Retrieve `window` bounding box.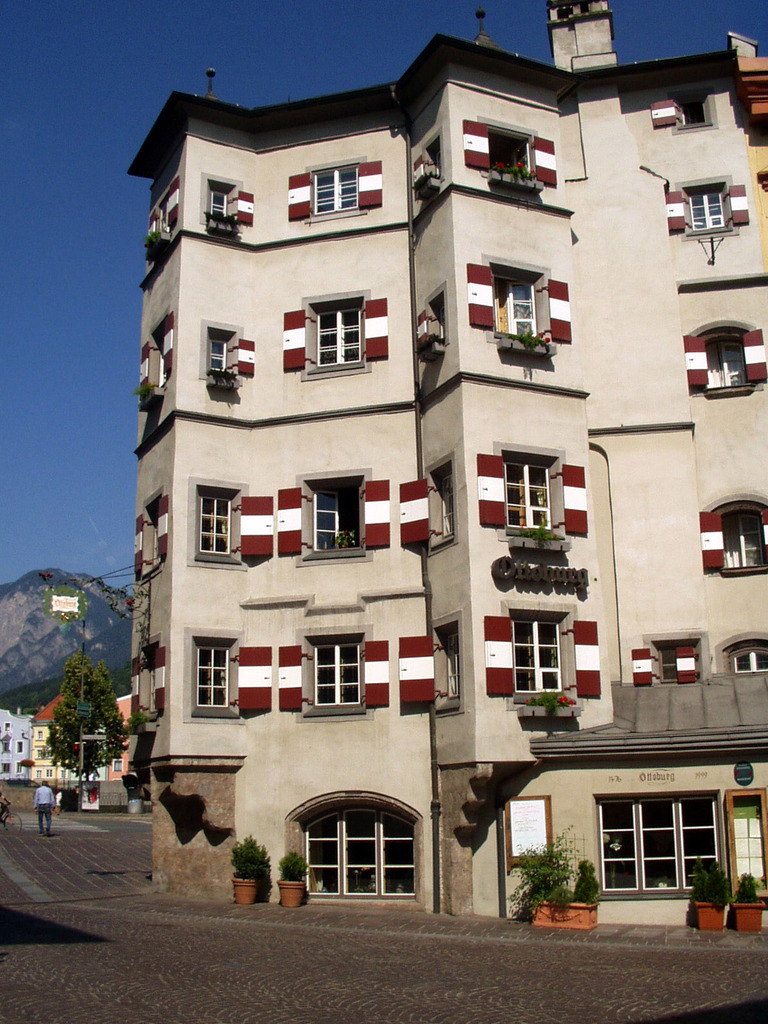
Bounding box: bbox=(307, 643, 364, 714).
